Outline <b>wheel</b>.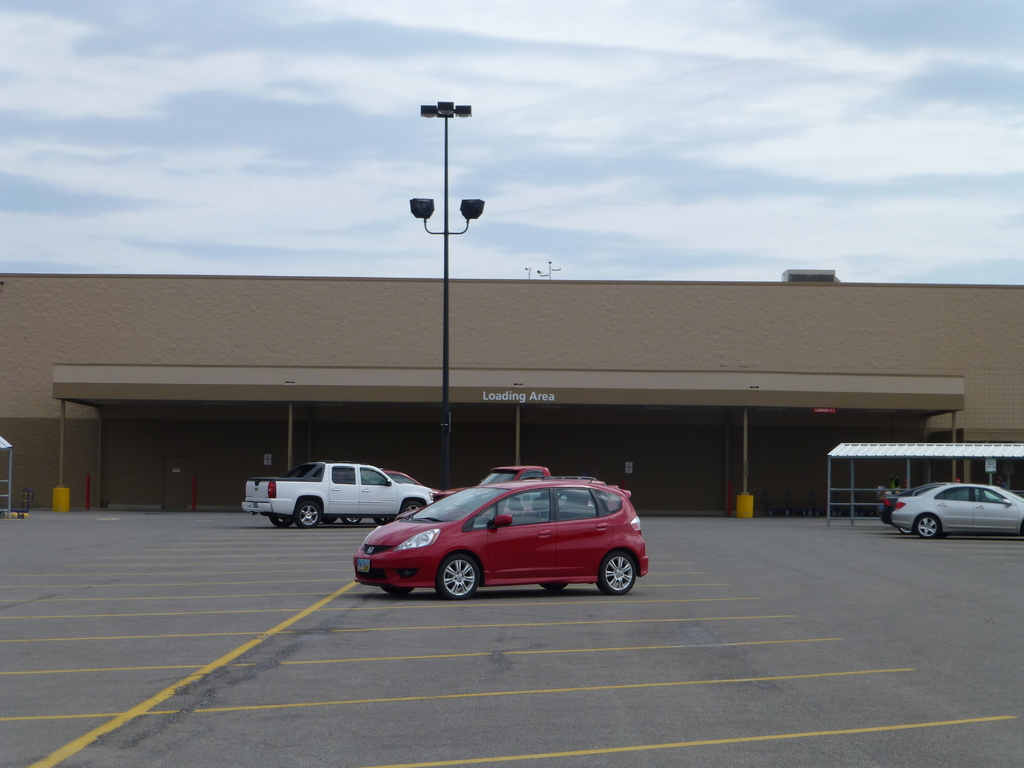
Outline: locate(401, 501, 422, 511).
